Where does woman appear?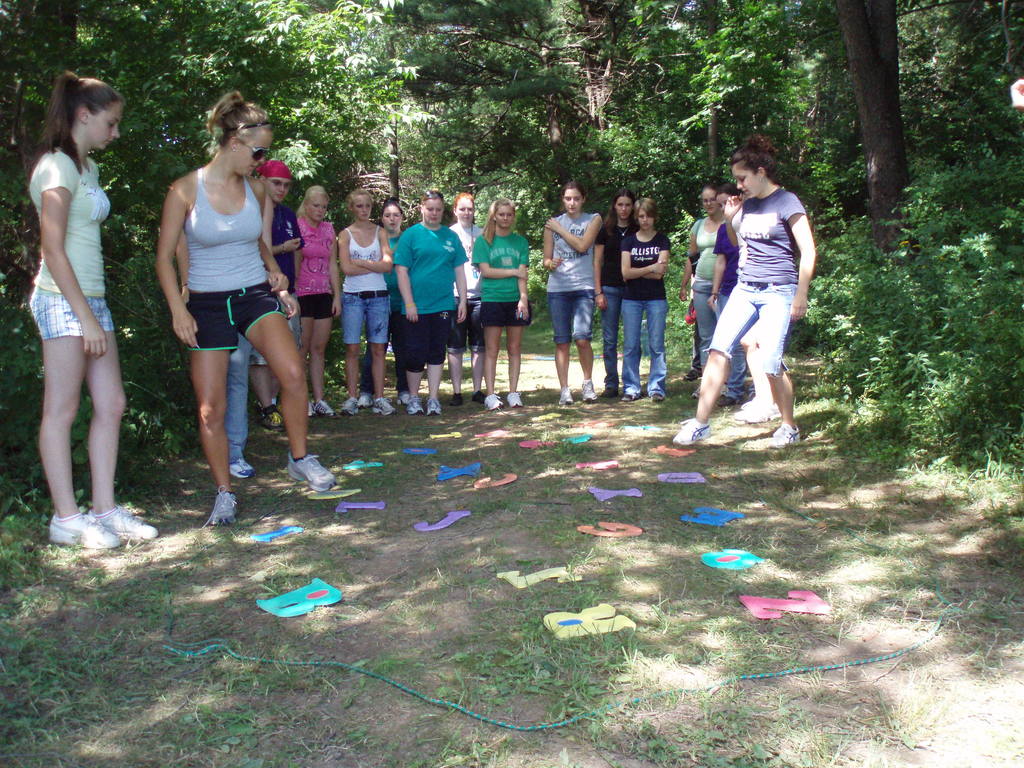
Appears at (685,185,718,393).
